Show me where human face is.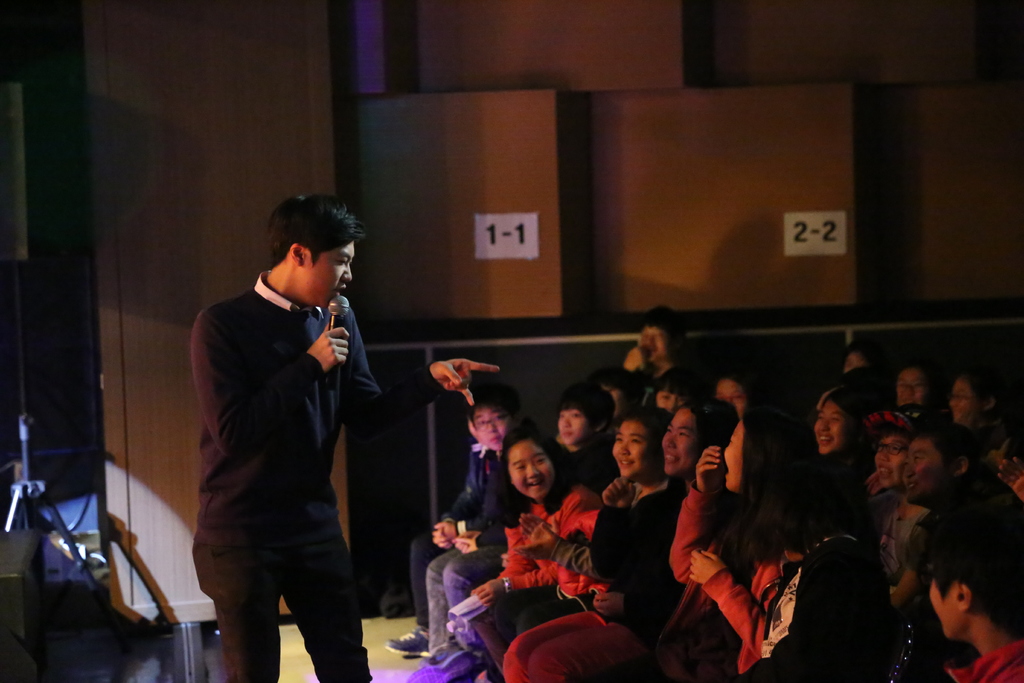
human face is at <box>807,391,840,457</box>.
